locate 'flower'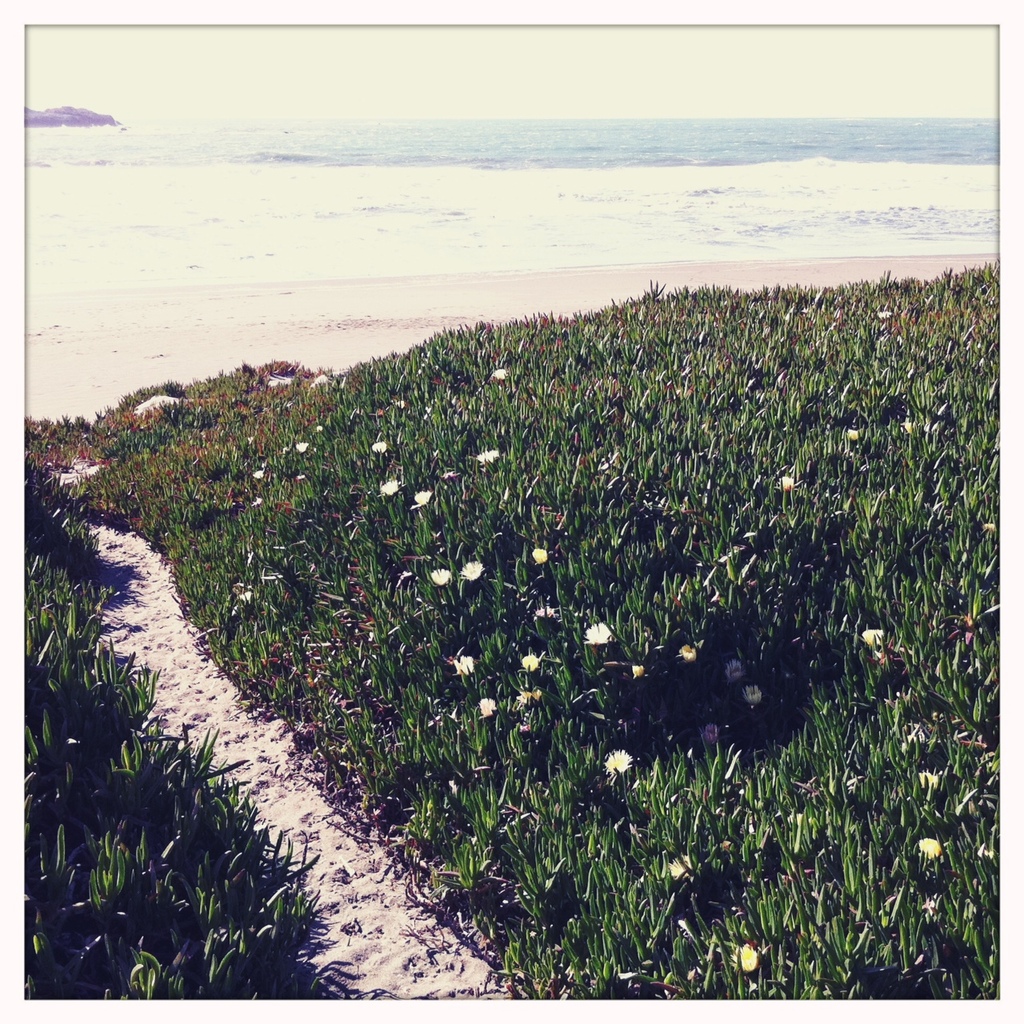
(x1=462, y1=557, x2=482, y2=574)
